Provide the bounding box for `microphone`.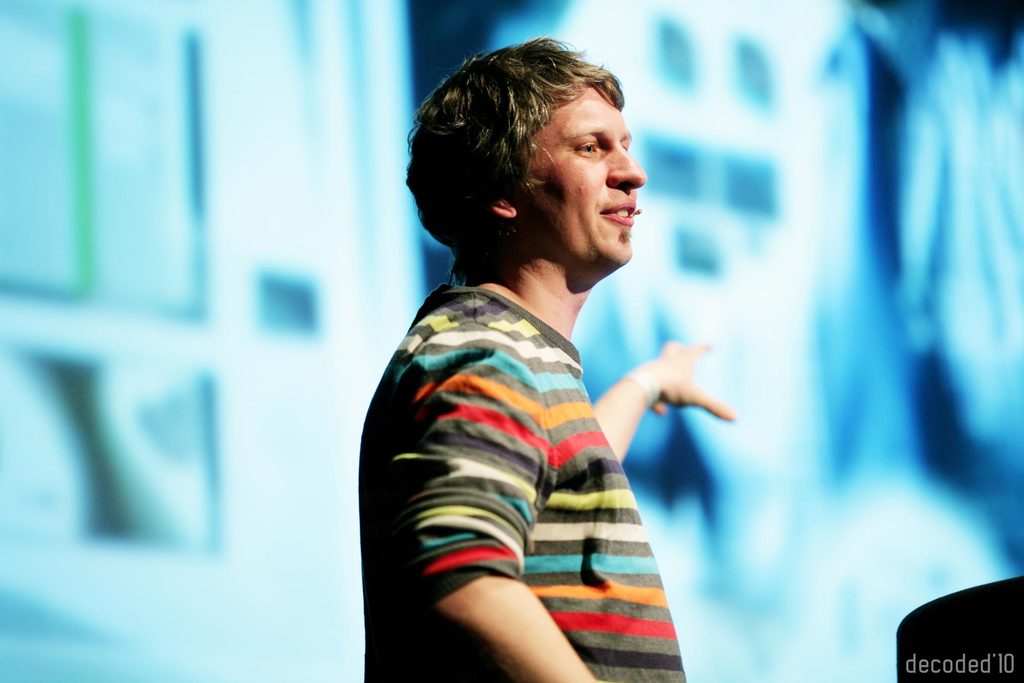
x1=637, y1=206, x2=645, y2=214.
